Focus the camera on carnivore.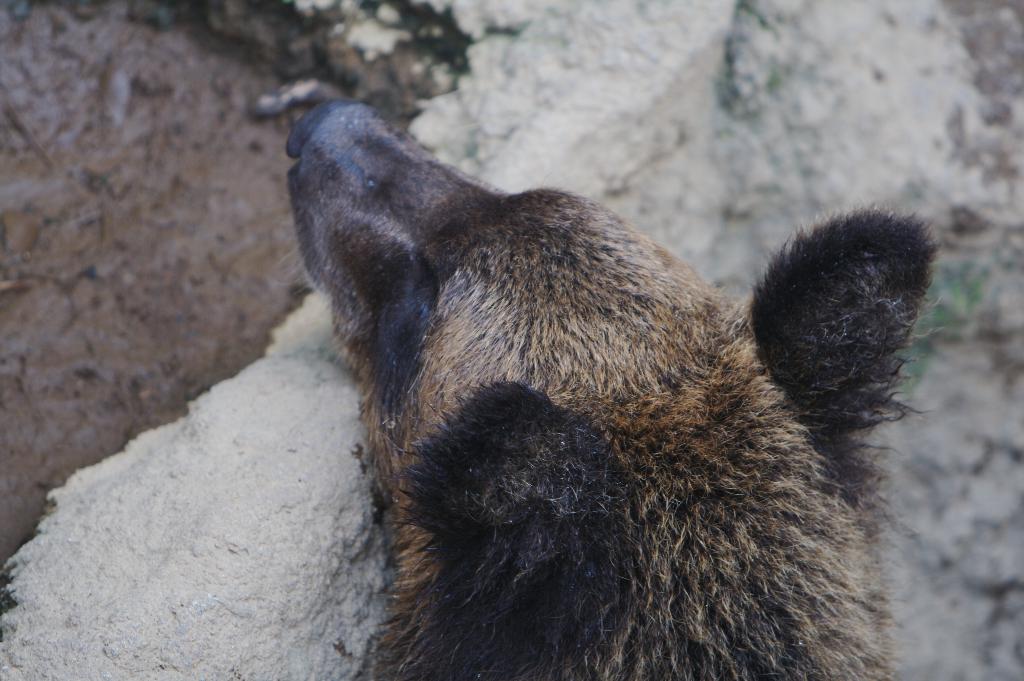
Focus region: rect(285, 94, 948, 680).
